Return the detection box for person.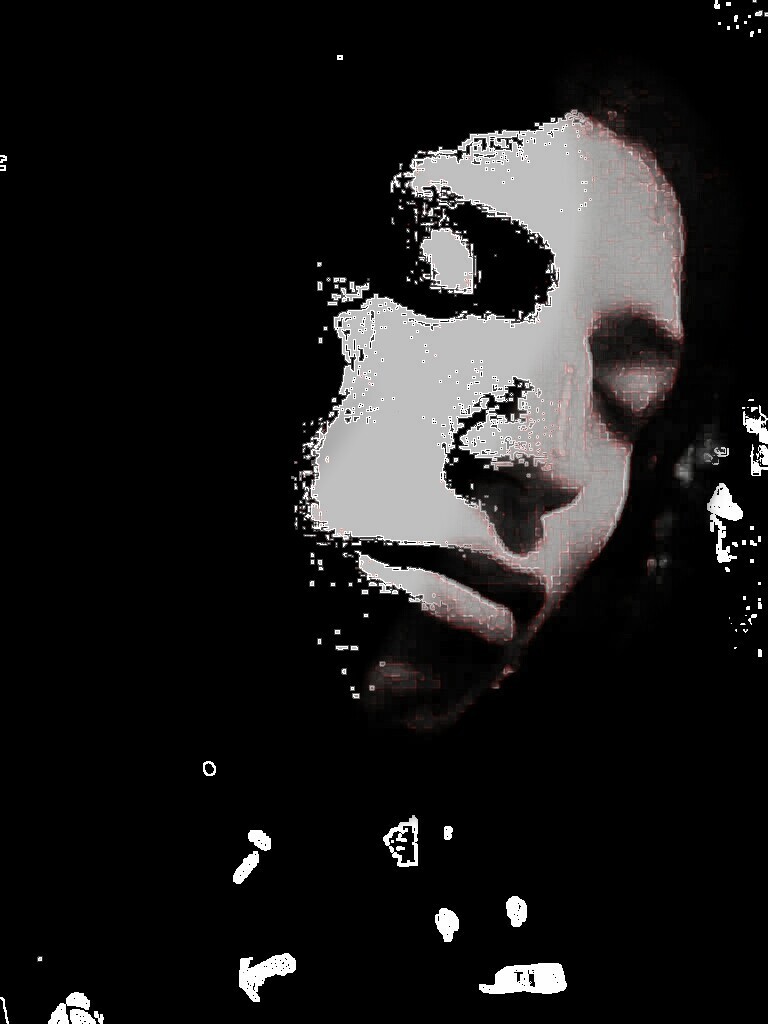
bbox(272, 104, 685, 776).
